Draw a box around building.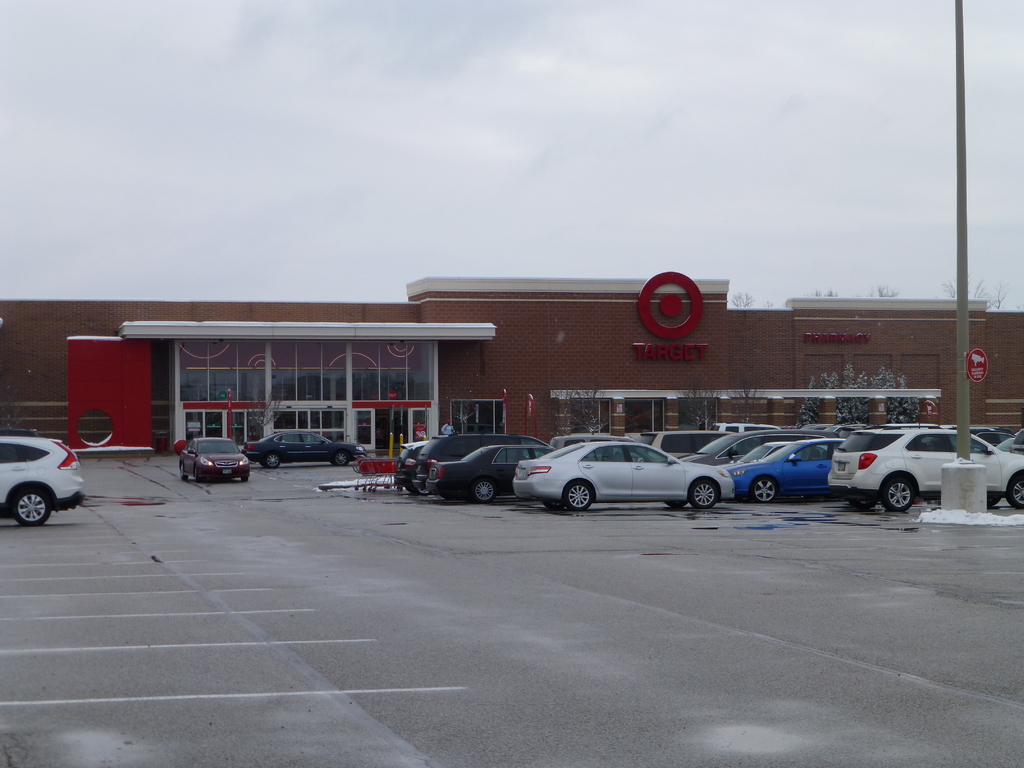
bbox(2, 273, 1023, 458).
